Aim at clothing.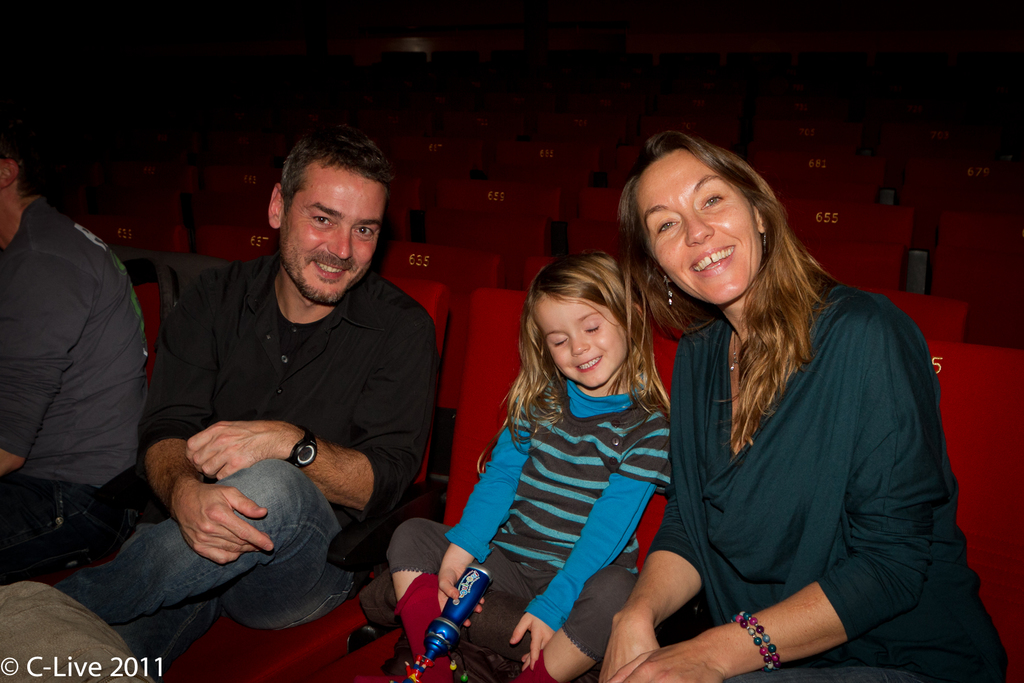
Aimed at [x1=67, y1=251, x2=438, y2=677].
